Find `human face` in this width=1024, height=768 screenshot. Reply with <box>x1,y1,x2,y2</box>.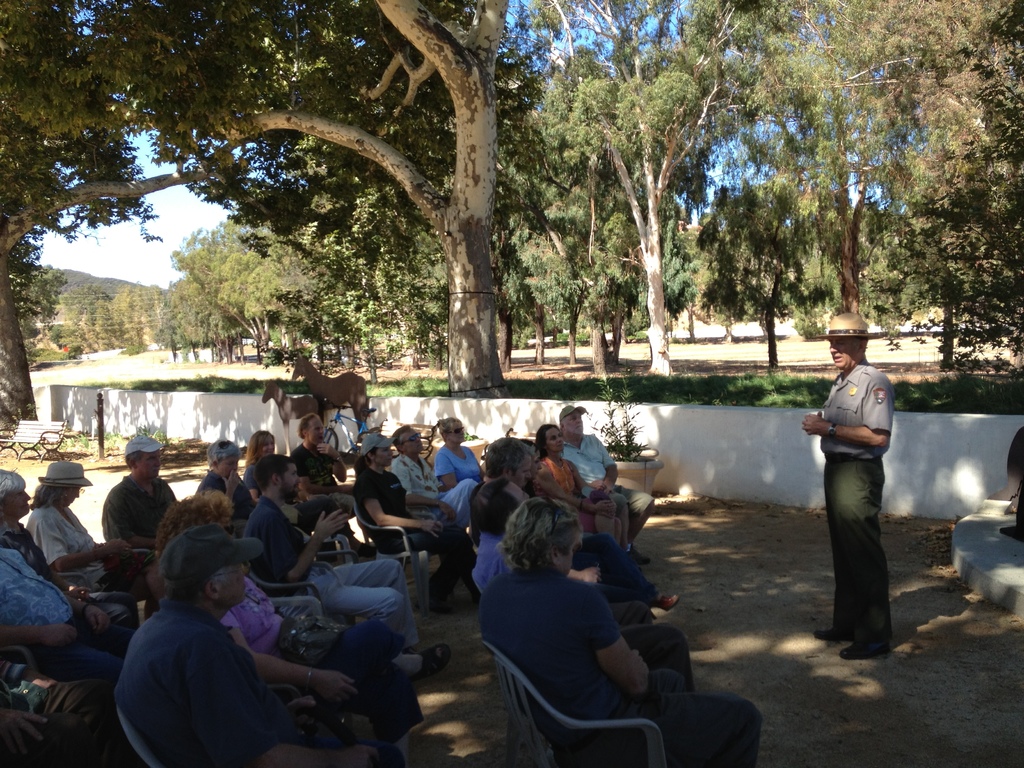
<box>541,426,568,456</box>.
